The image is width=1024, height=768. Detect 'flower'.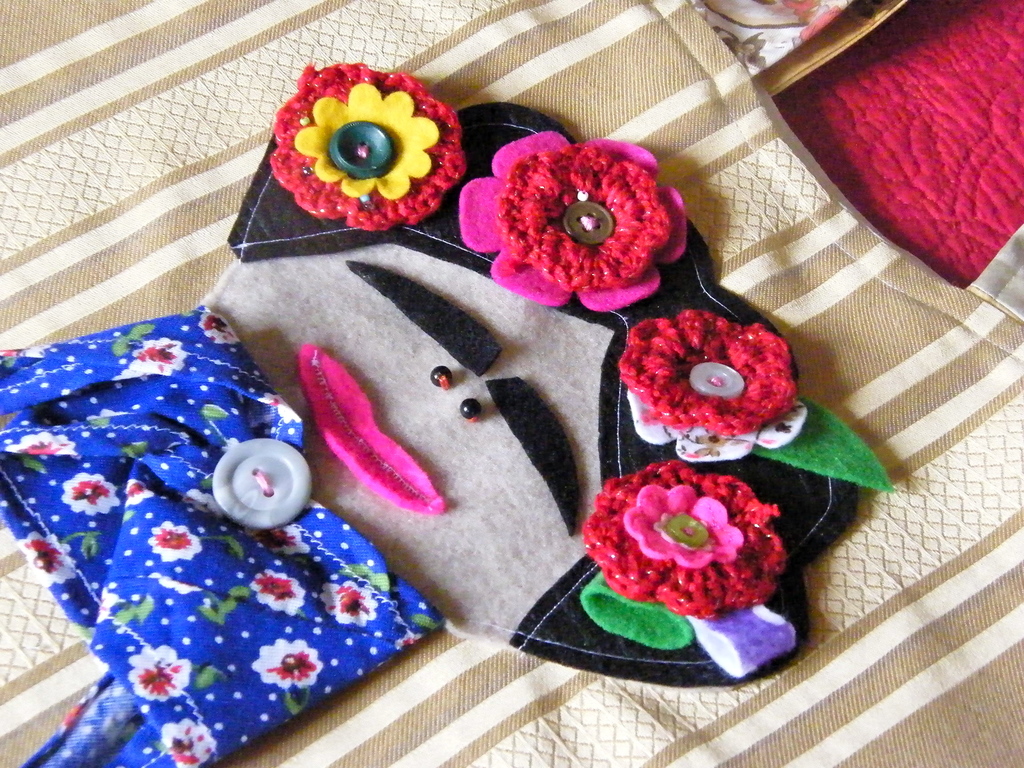
Detection: box(270, 61, 461, 229).
